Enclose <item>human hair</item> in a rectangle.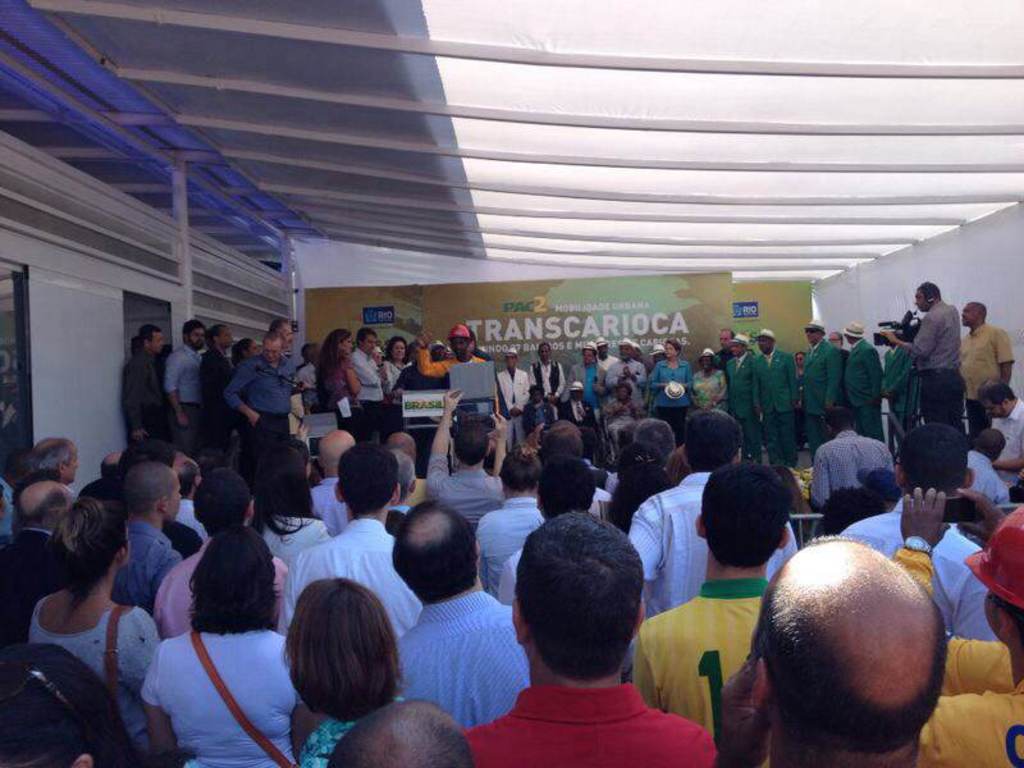
<box>566,366,589,403</box>.
